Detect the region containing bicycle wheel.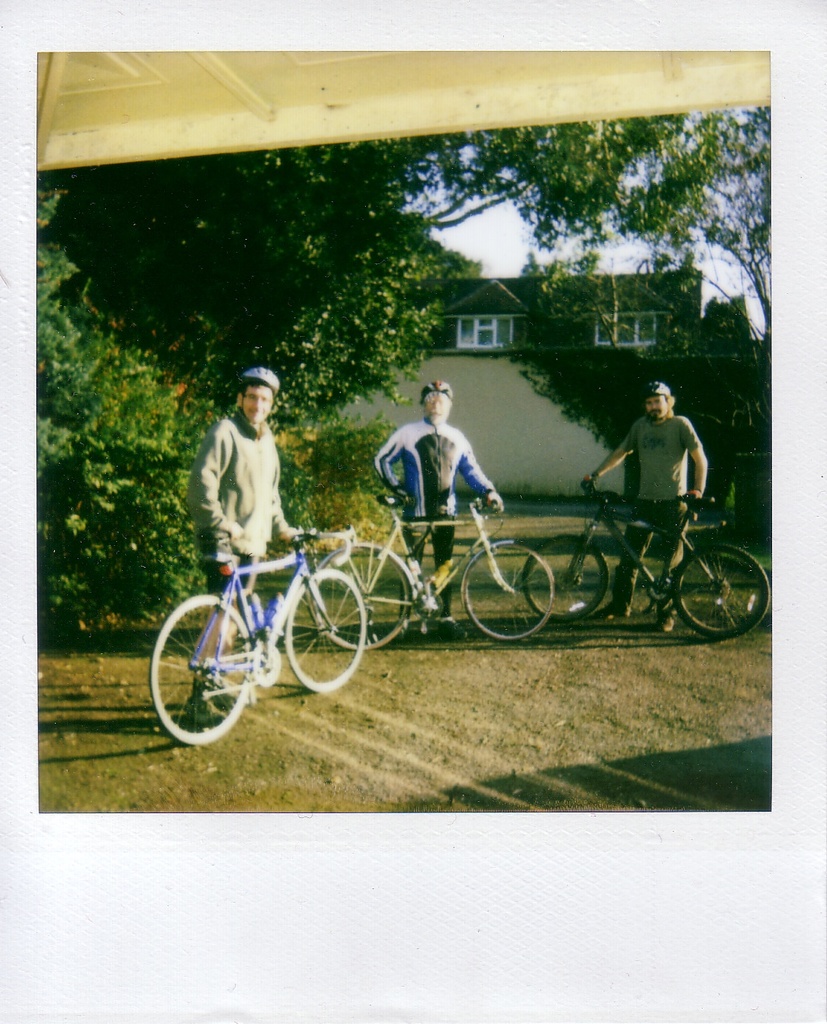
{"x1": 520, "y1": 539, "x2": 605, "y2": 618}.
